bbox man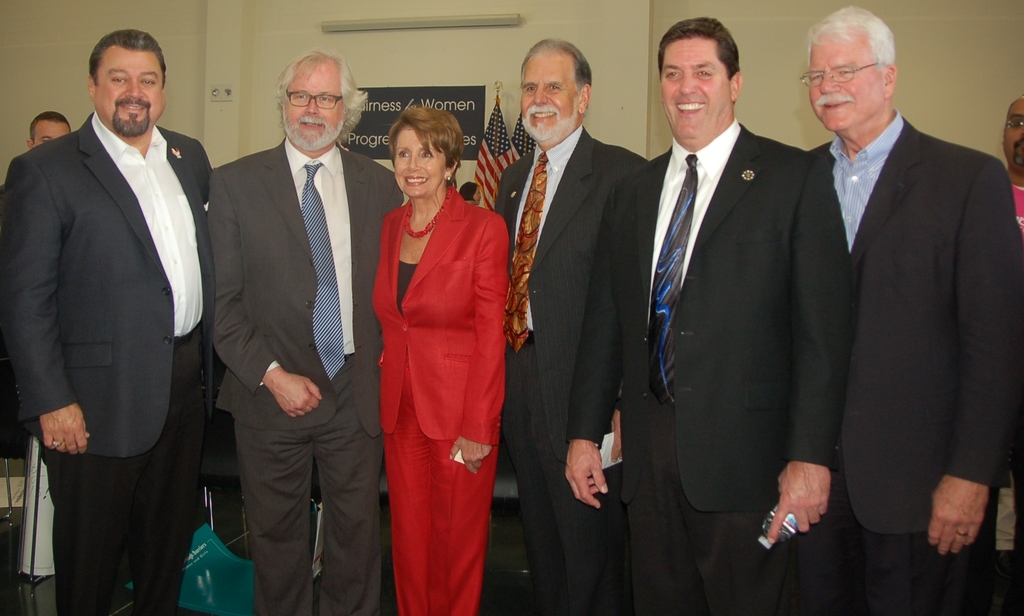
bbox(489, 32, 657, 615)
